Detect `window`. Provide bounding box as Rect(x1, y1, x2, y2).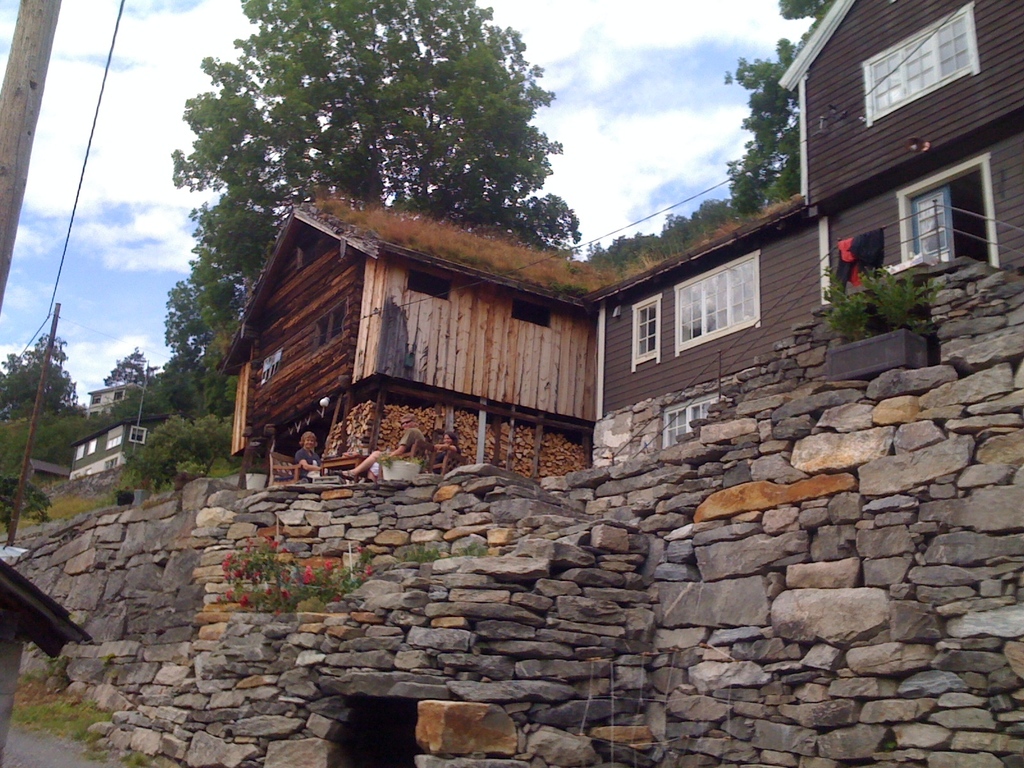
Rect(313, 297, 349, 353).
